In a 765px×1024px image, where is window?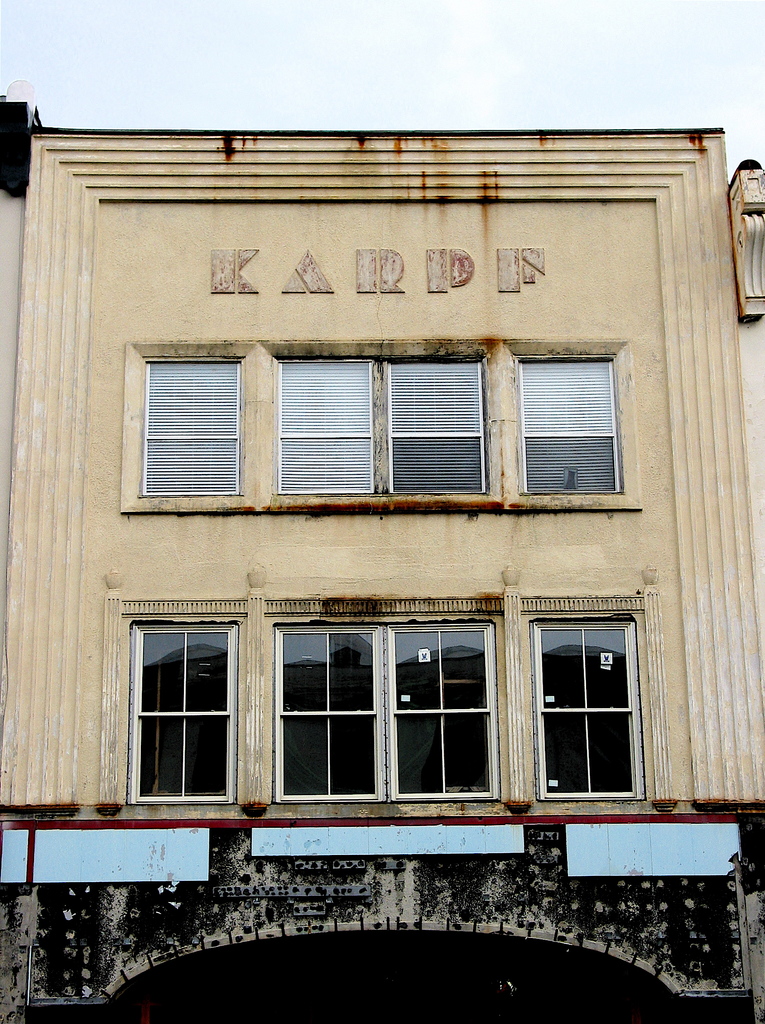
[left=123, top=337, right=250, bottom=504].
